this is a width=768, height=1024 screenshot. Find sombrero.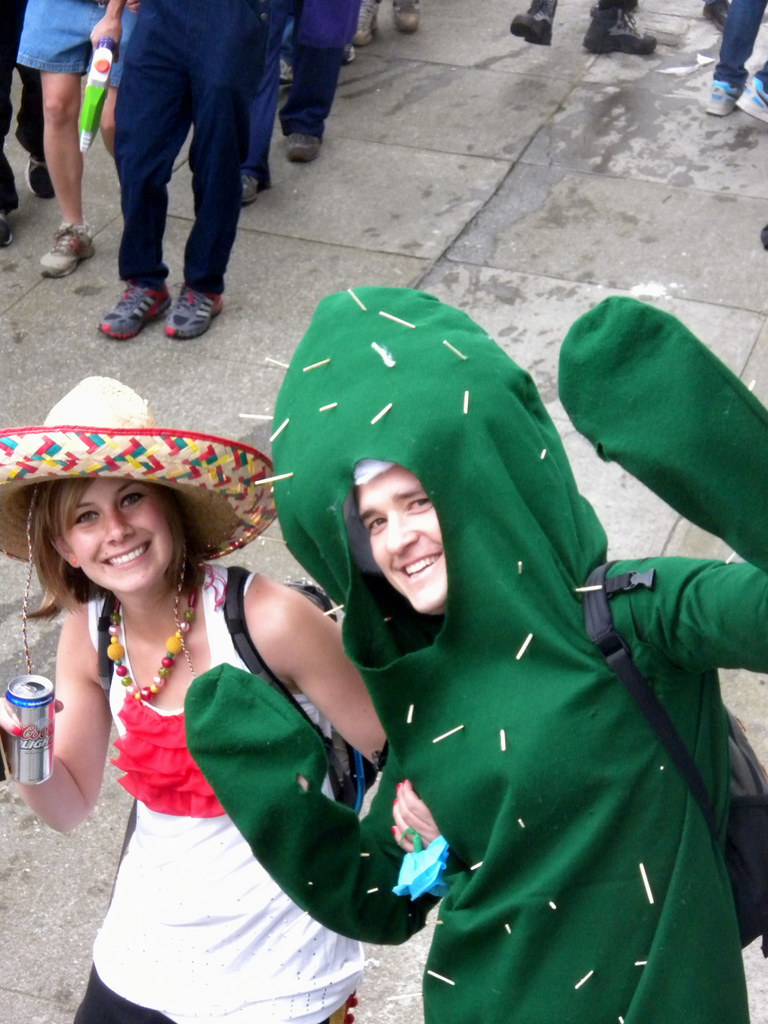
Bounding box: [x1=0, y1=370, x2=280, y2=669].
